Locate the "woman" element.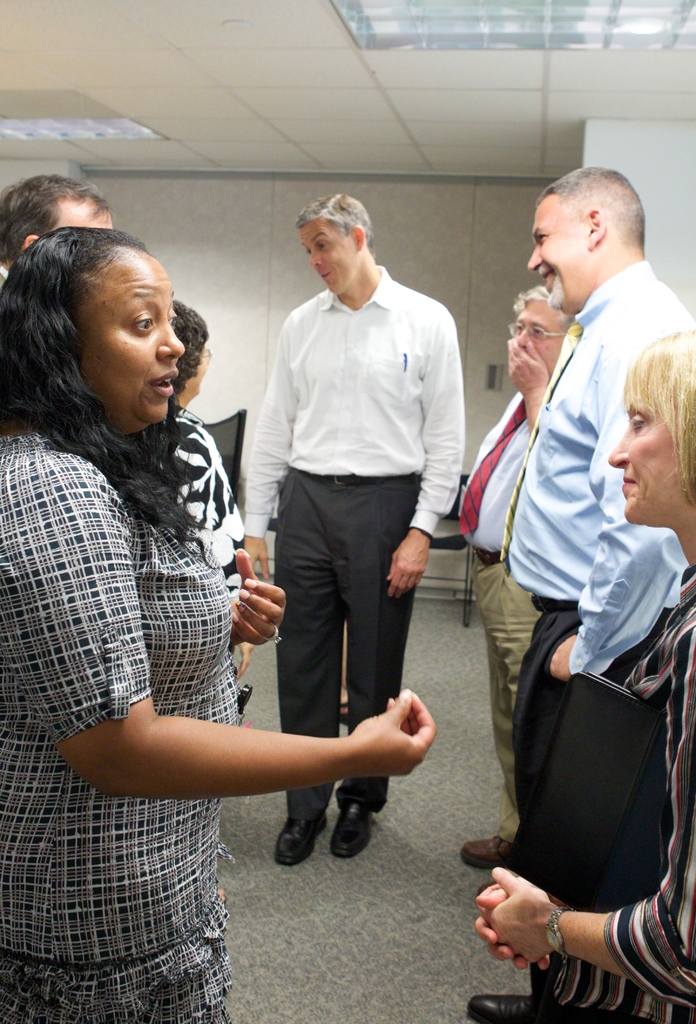
Element bbox: detection(471, 330, 695, 1022).
